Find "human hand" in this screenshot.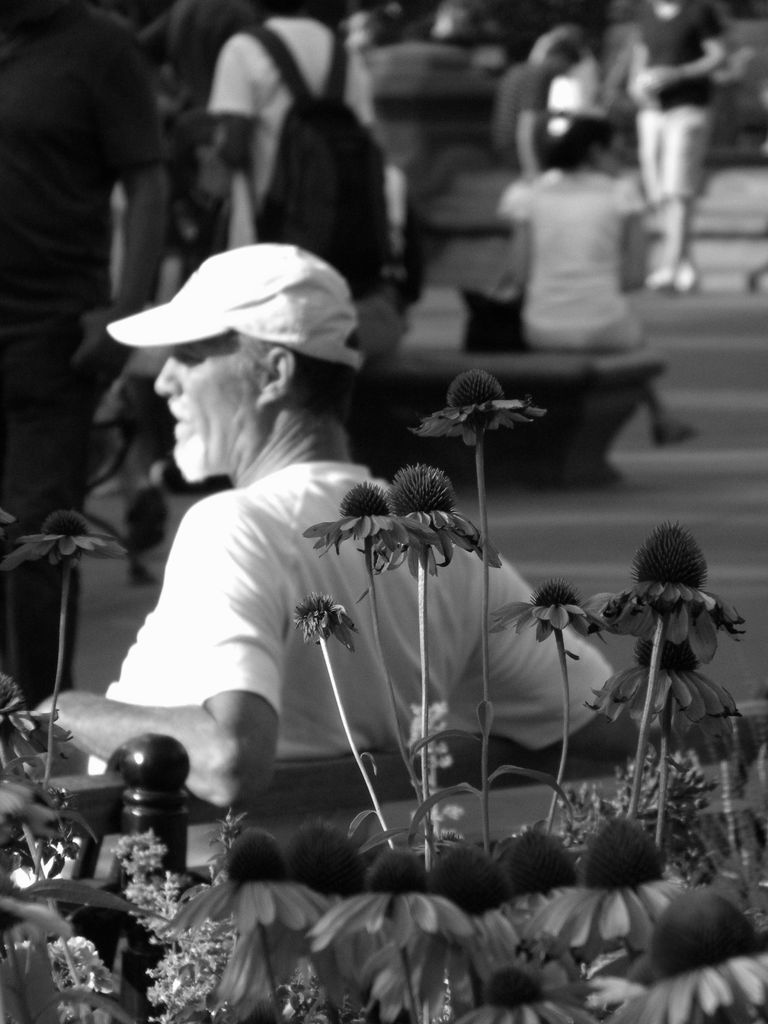
The bounding box for "human hand" is [x1=72, y1=306, x2=124, y2=380].
